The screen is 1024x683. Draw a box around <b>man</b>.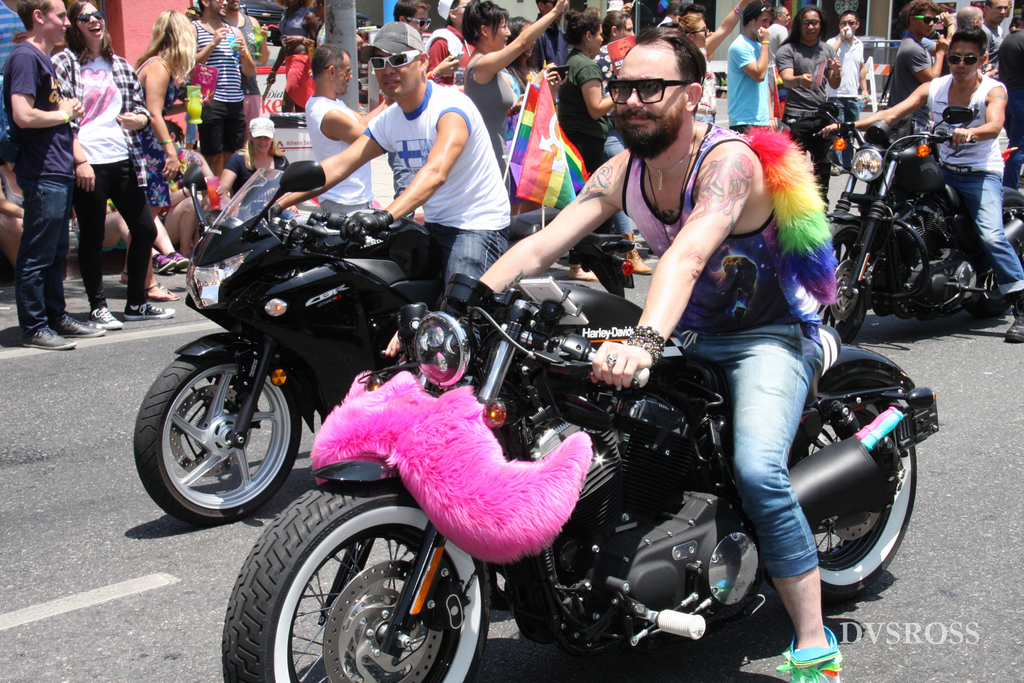
{"left": 307, "top": 44, "right": 388, "bottom": 215}.
